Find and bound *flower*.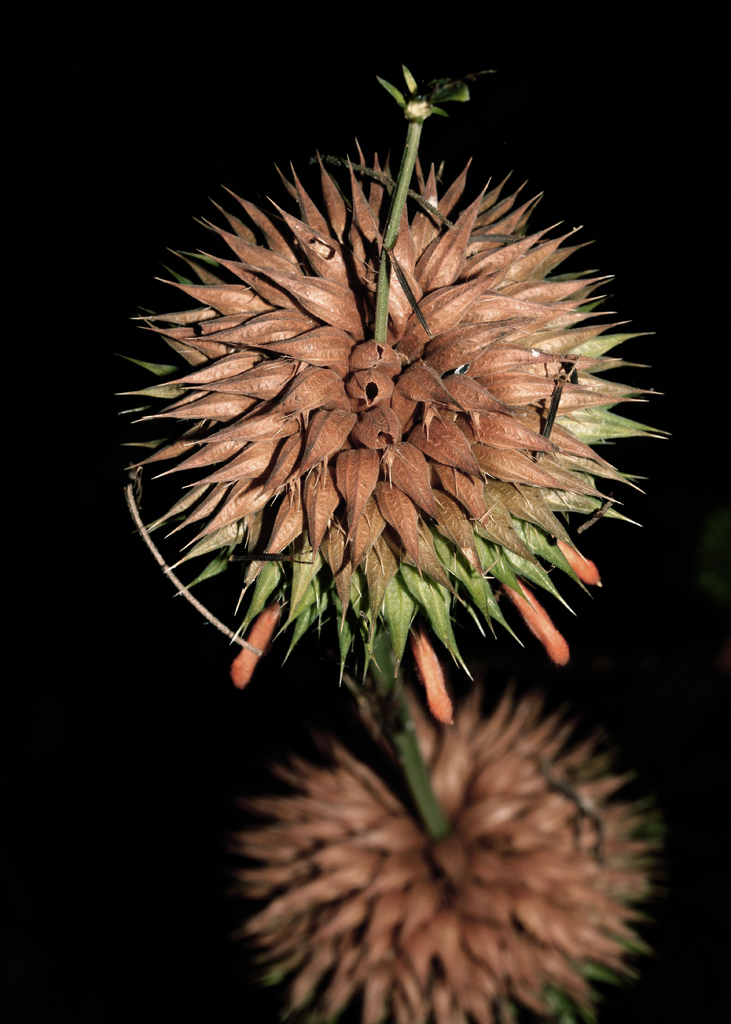
Bound: crop(204, 665, 660, 1012).
